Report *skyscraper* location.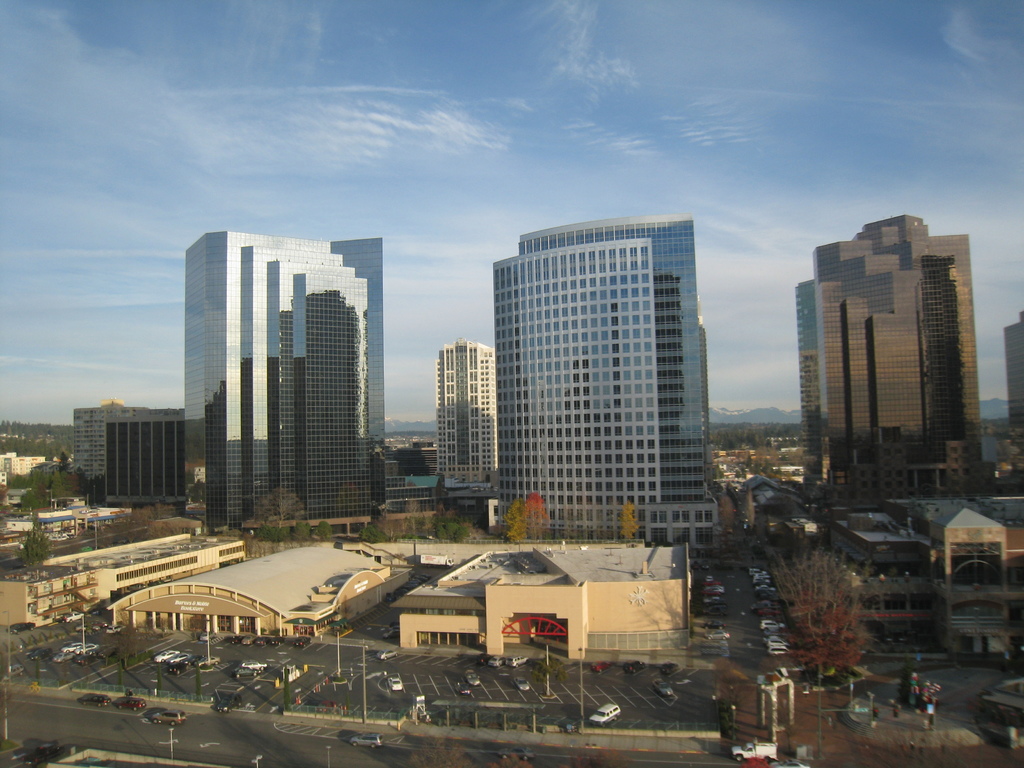
Report: 485, 203, 726, 566.
